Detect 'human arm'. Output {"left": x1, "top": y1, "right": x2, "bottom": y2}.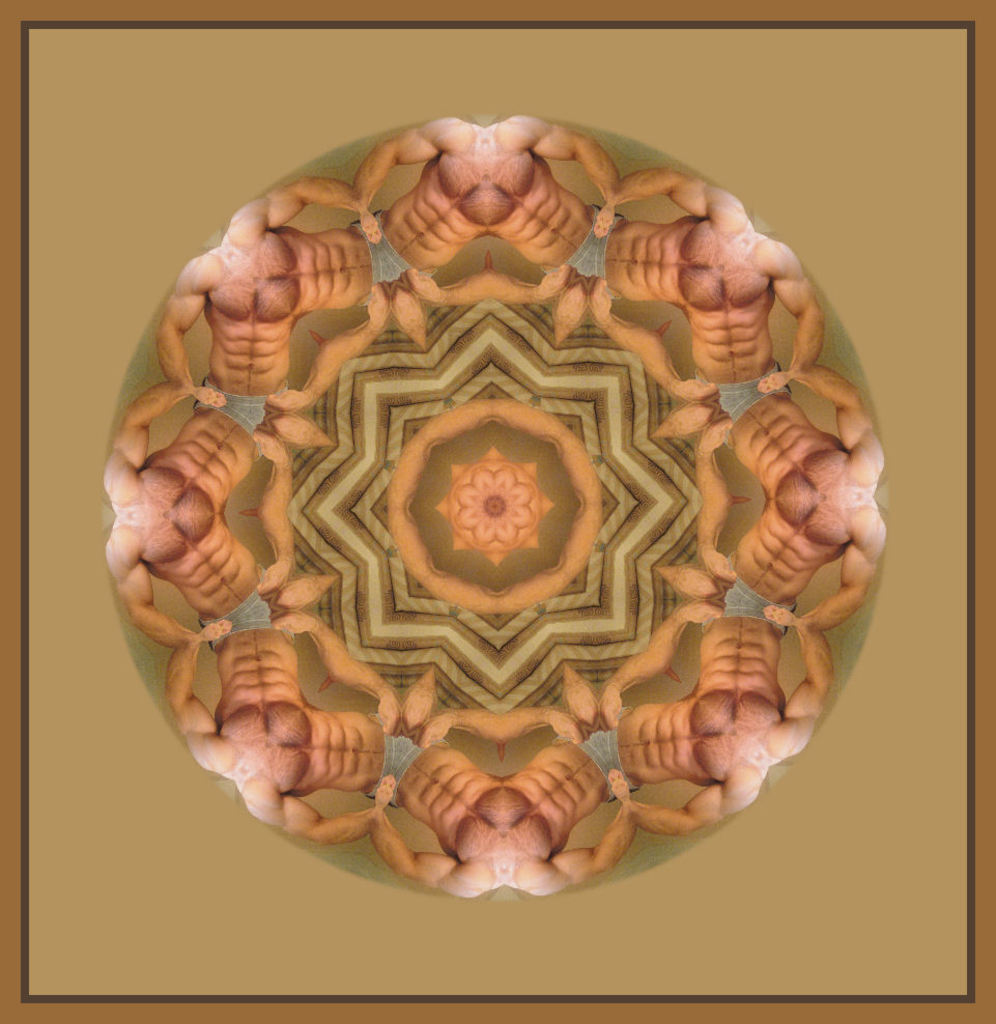
{"left": 782, "top": 360, "right": 885, "bottom": 477}.
